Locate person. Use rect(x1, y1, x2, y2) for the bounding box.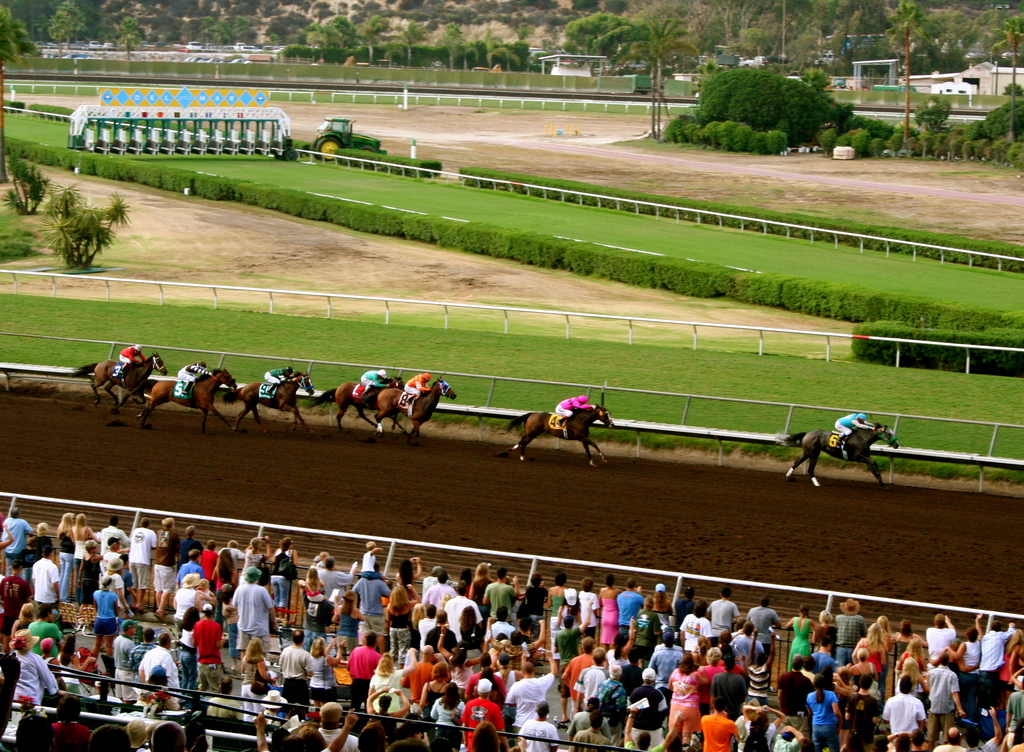
rect(838, 413, 891, 448).
